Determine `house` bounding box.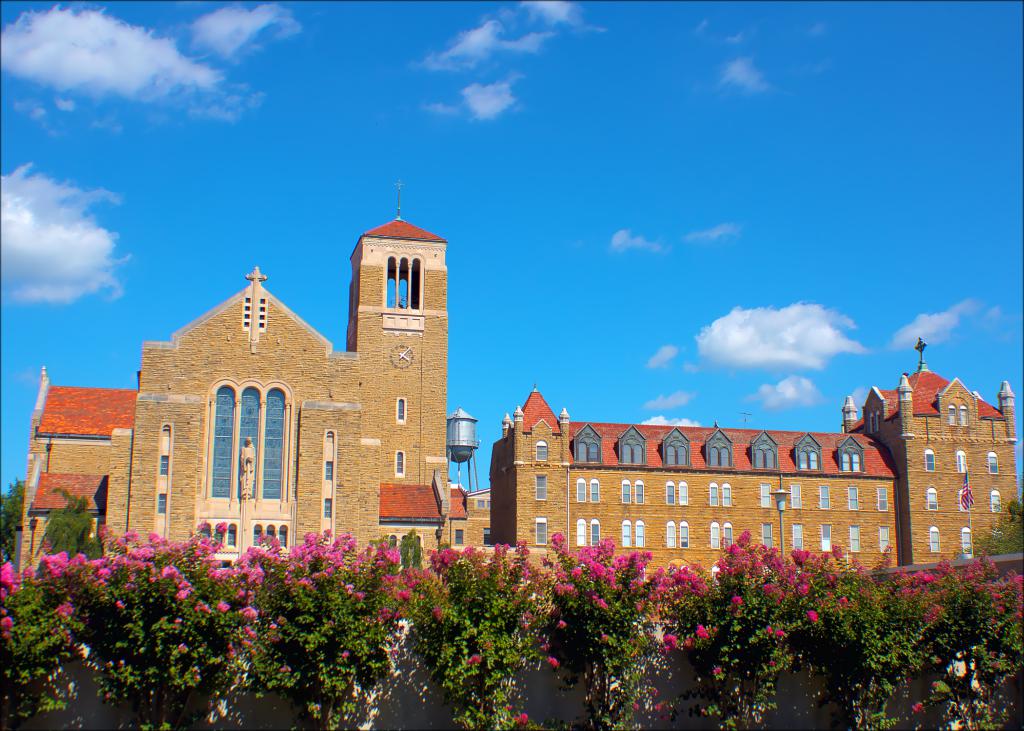
Determined: 488,399,886,557.
